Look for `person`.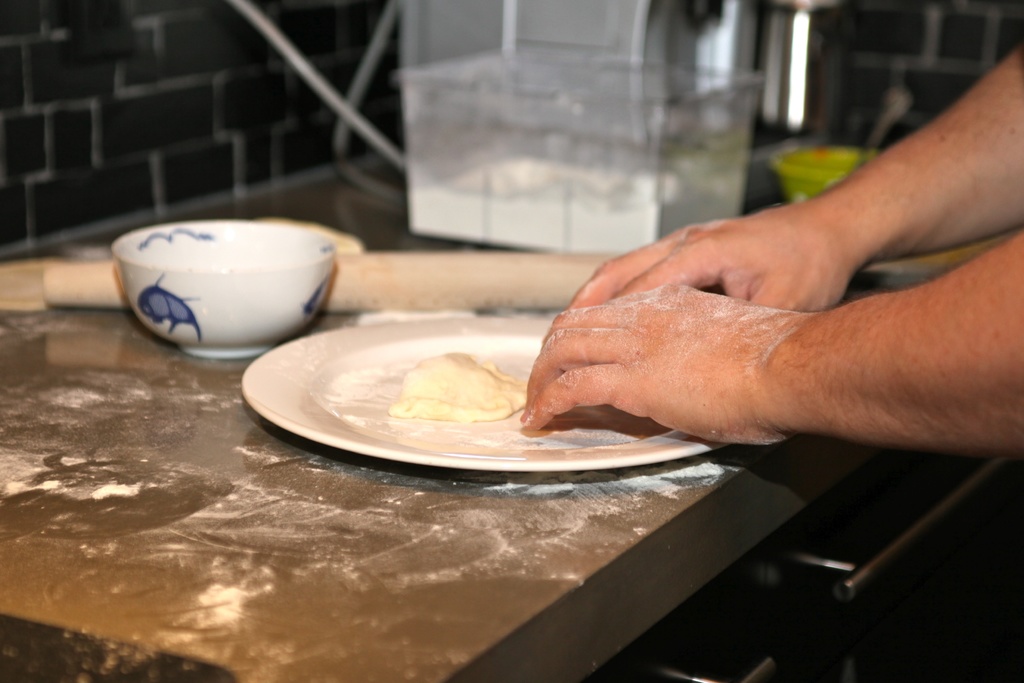
Found: bbox=[476, 48, 1023, 527].
